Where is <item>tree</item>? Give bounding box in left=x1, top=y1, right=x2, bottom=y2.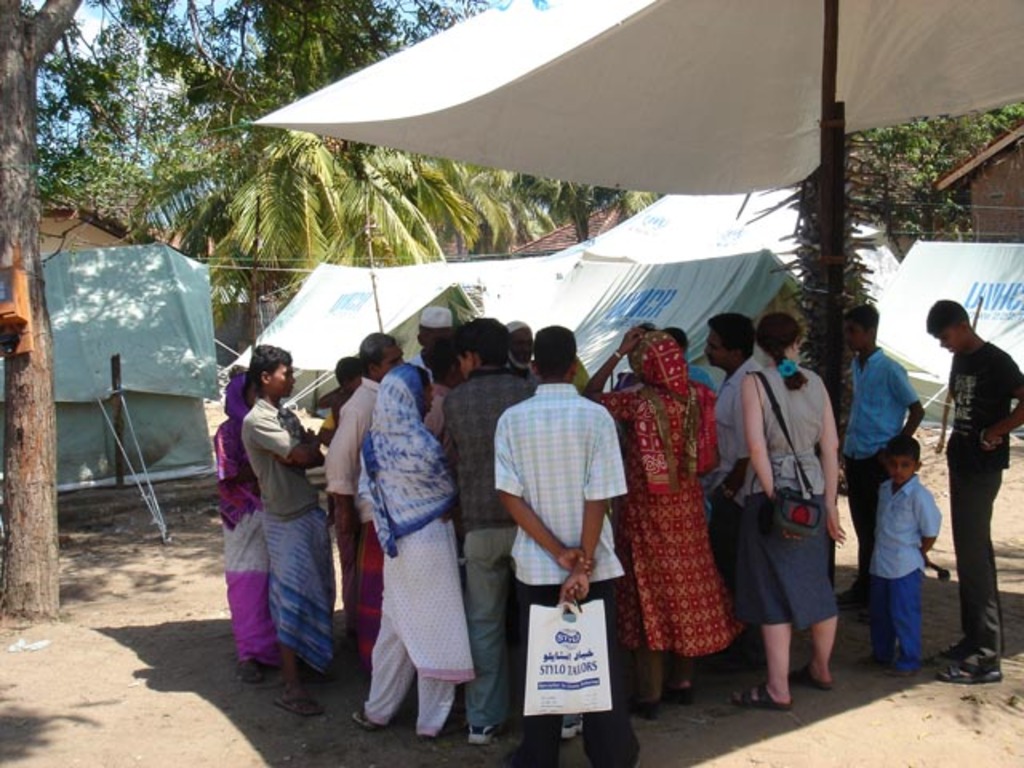
left=0, top=0, right=88, bottom=611.
